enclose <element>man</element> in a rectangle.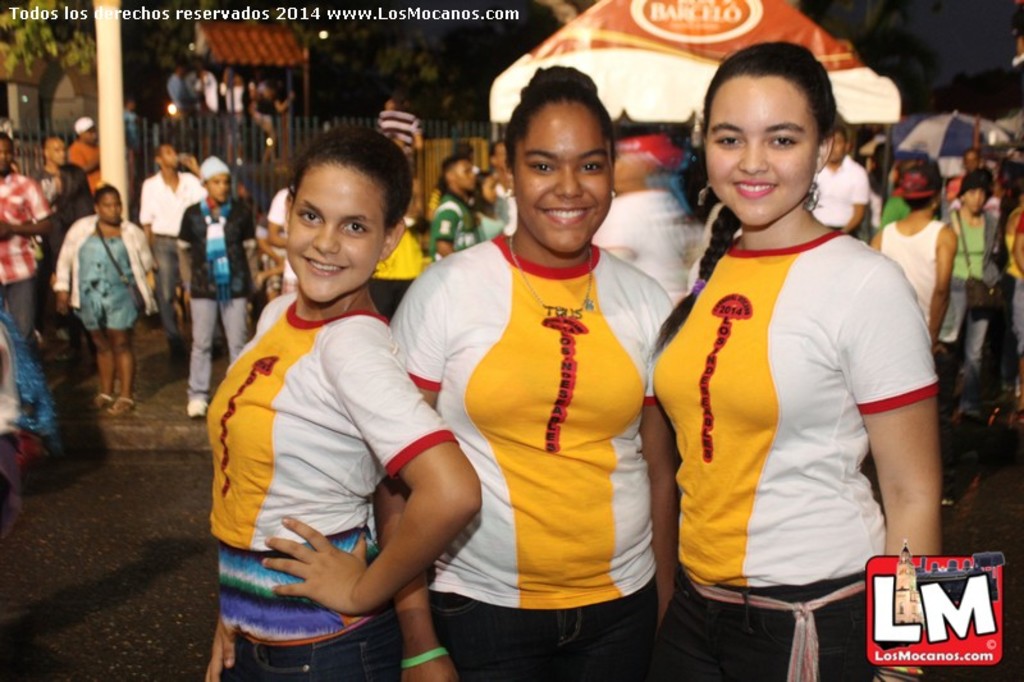
rect(375, 88, 424, 156).
